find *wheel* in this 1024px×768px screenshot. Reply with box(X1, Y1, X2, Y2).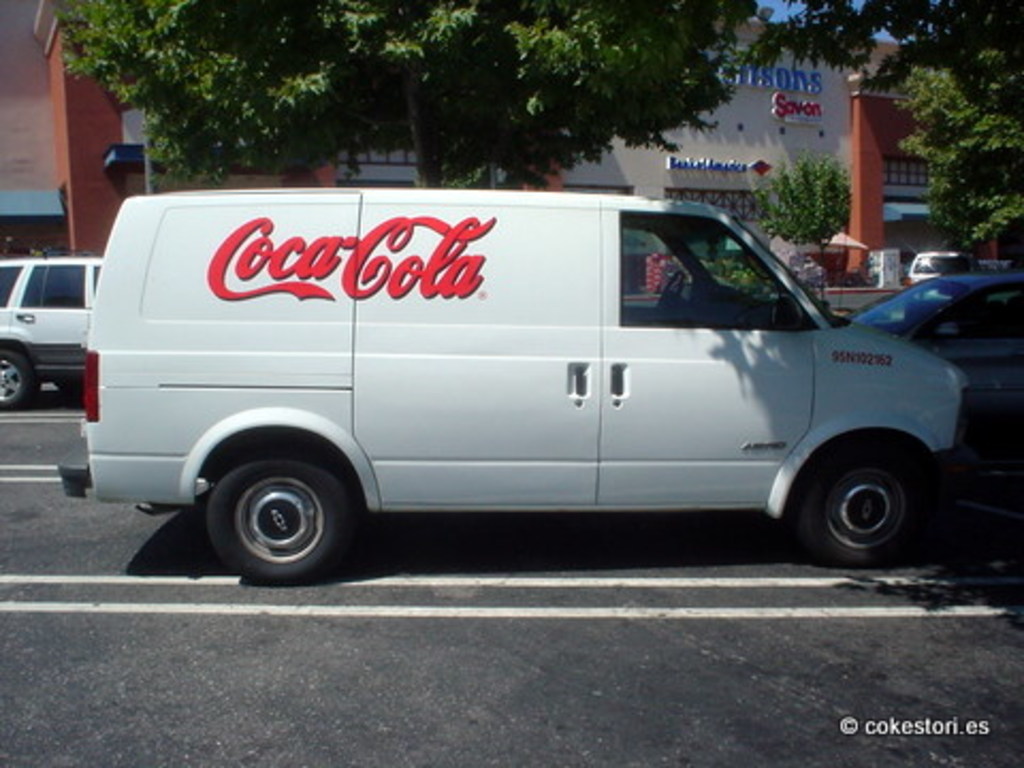
box(177, 448, 373, 572).
